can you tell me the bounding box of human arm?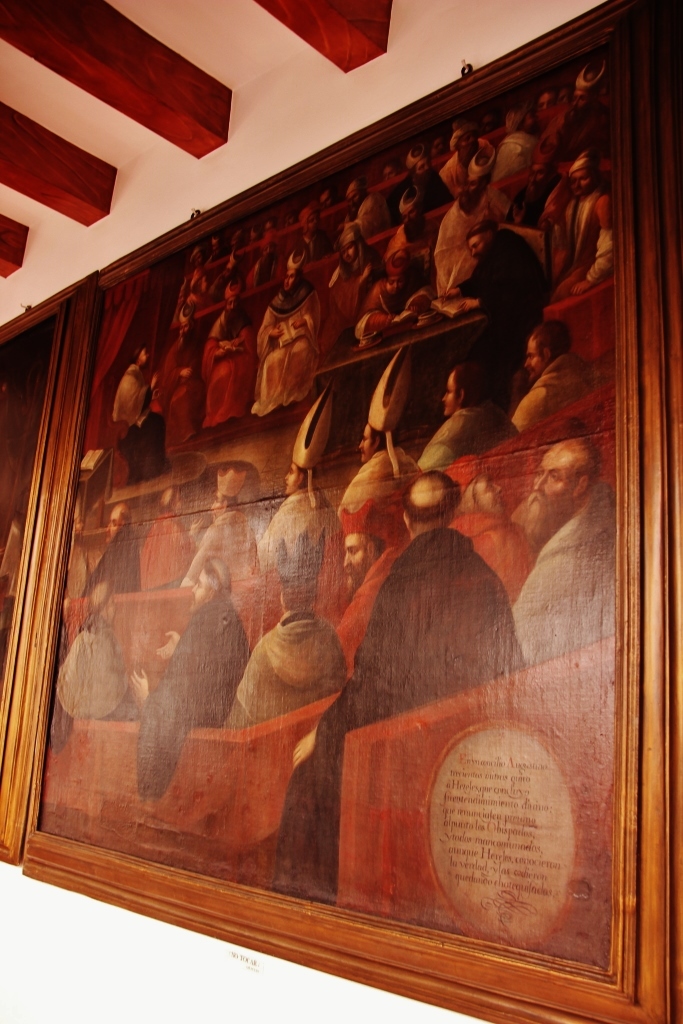
detection(568, 189, 612, 292).
